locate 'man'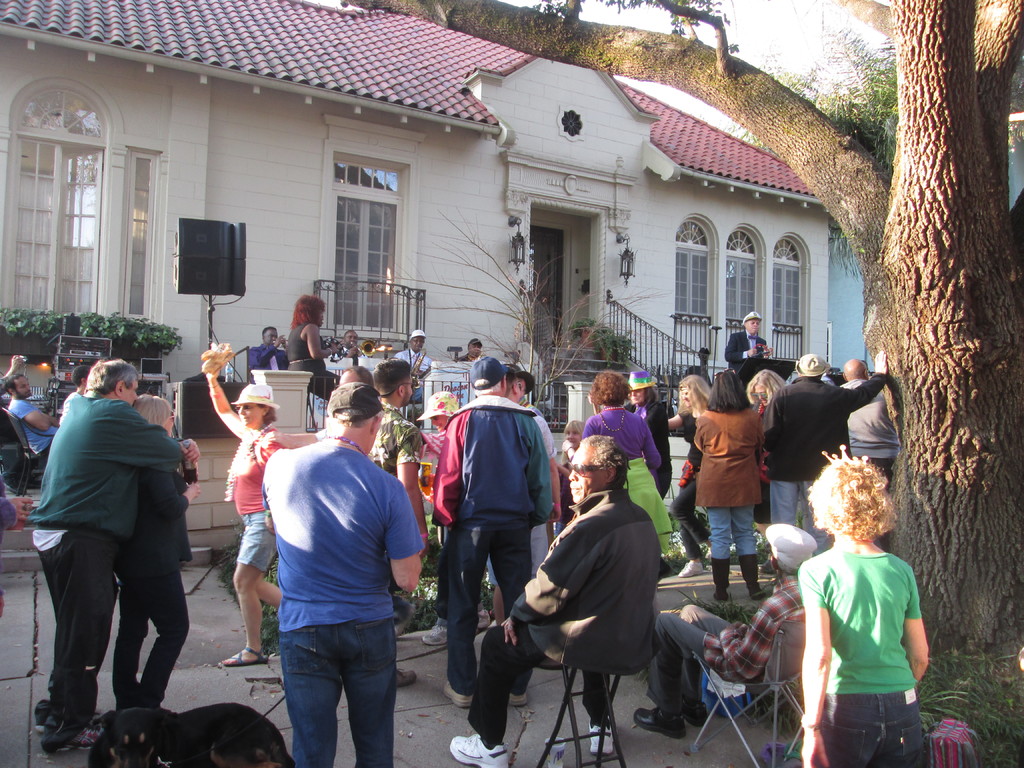
bbox=[8, 376, 63, 463]
